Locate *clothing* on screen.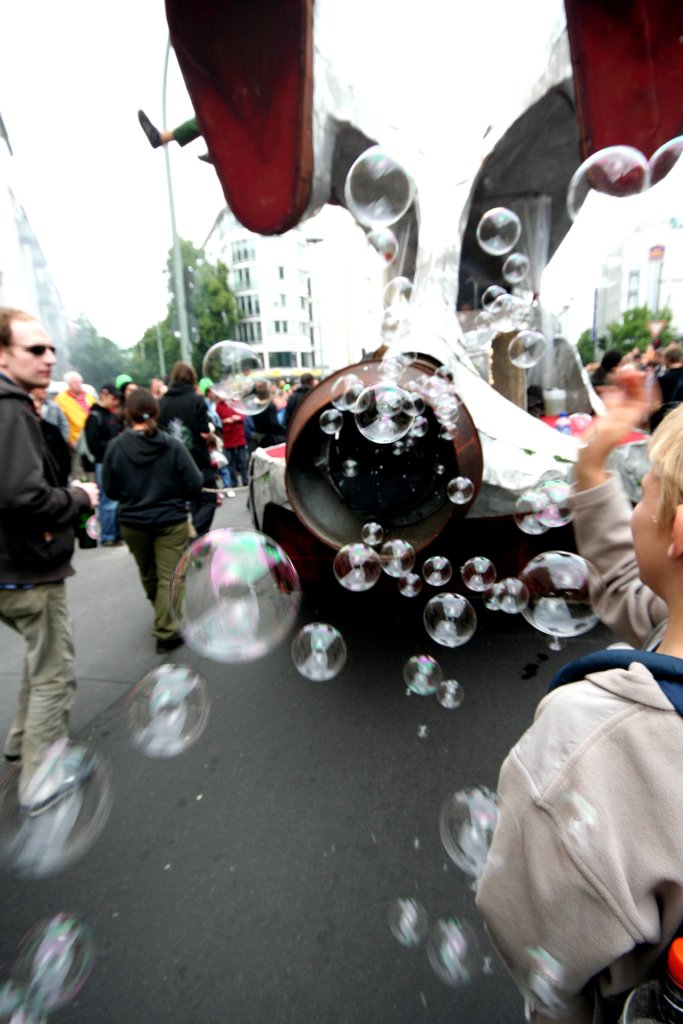
On screen at left=217, top=397, right=252, bottom=476.
